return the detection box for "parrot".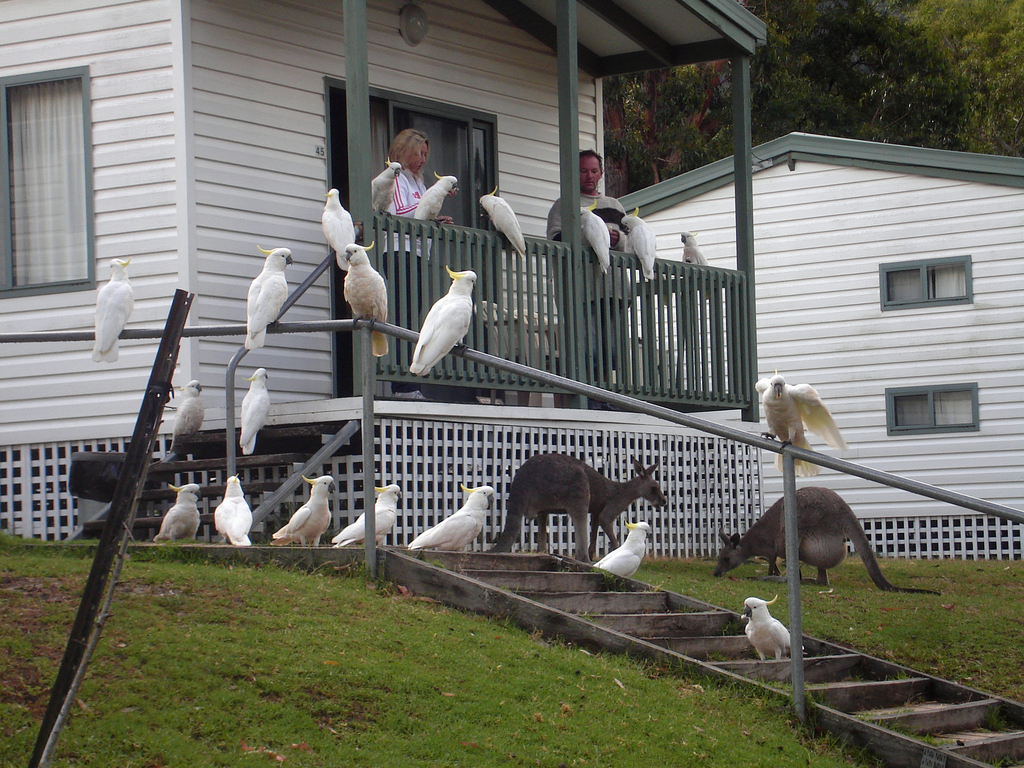
[left=330, top=483, right=402, bottom=545].
